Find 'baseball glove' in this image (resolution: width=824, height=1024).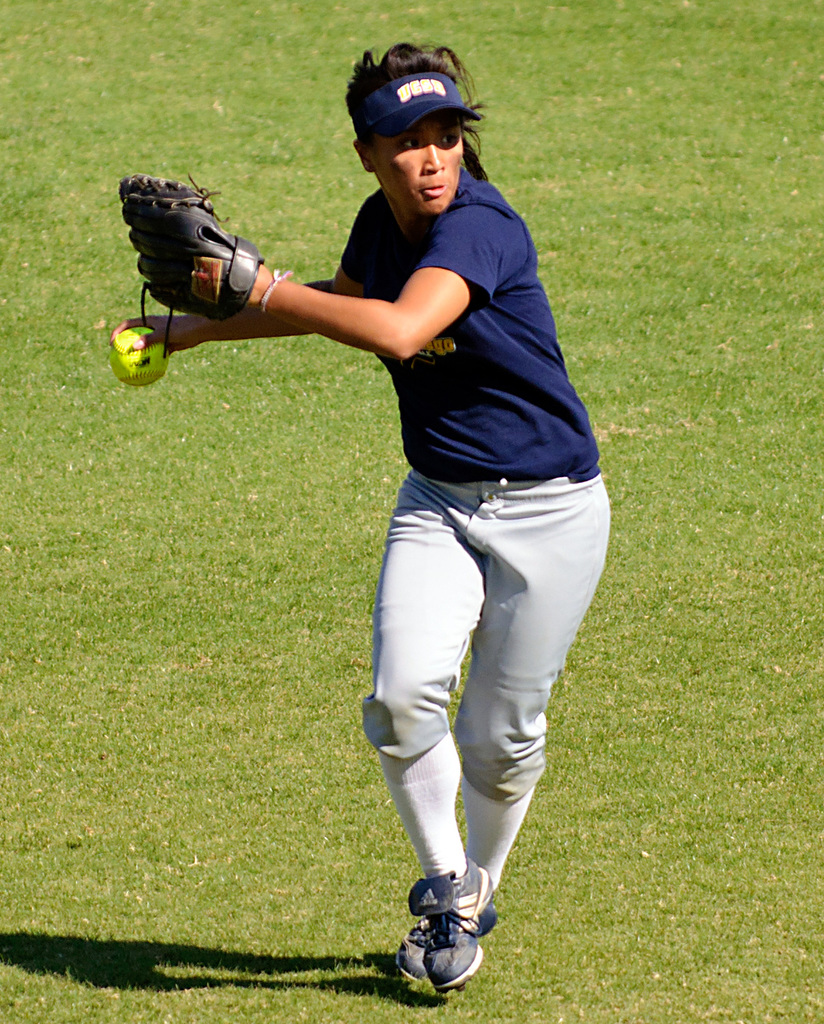
locate(128, 171, 265, 355).
